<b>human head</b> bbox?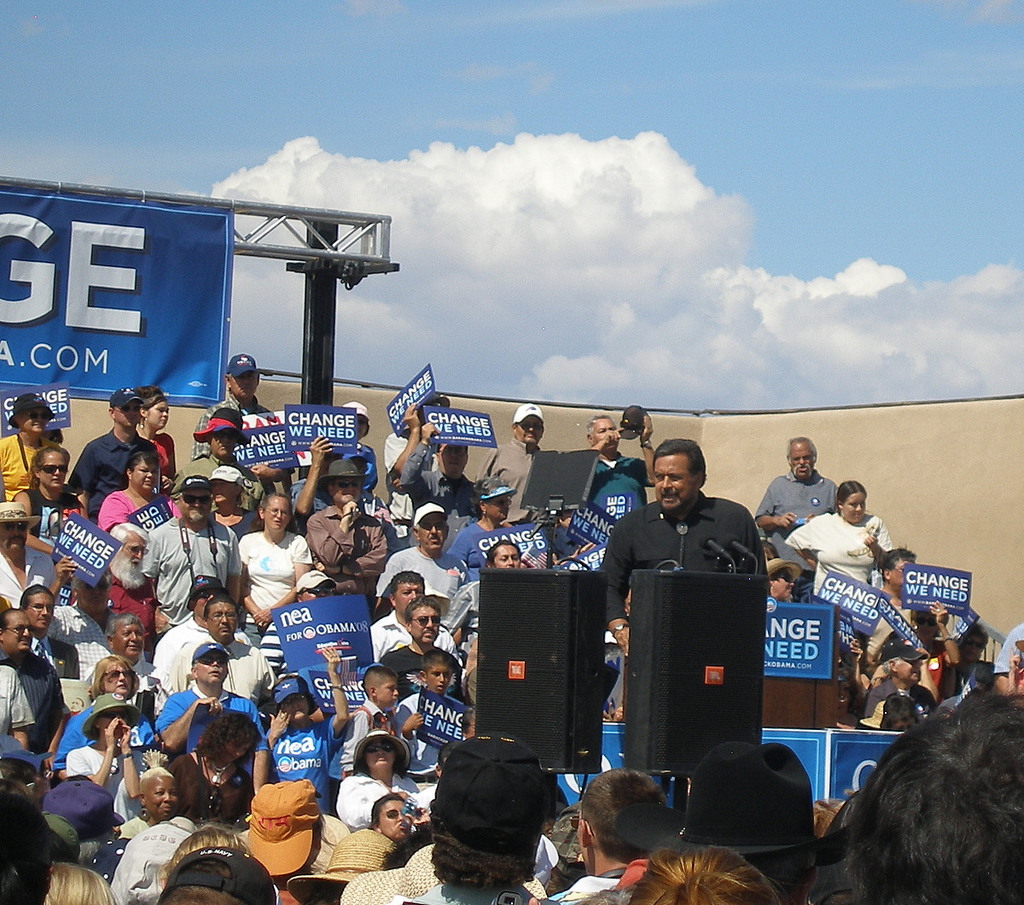
388 820 439 867
